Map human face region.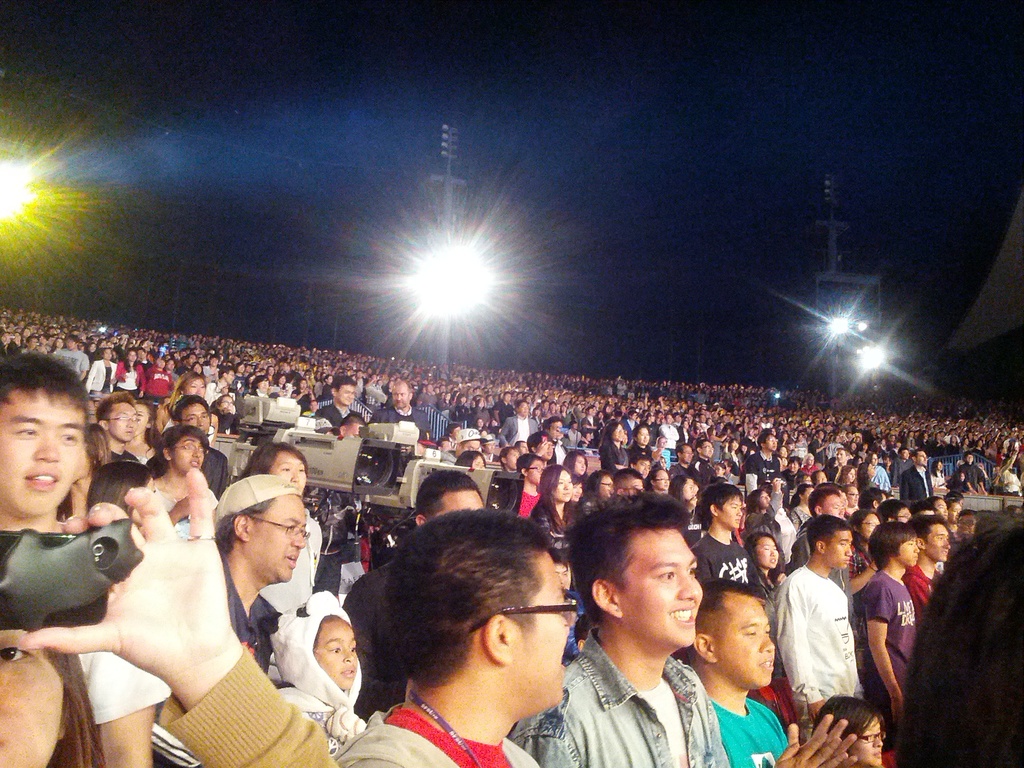
Mapped to rect(732, 441, 737, 450).
